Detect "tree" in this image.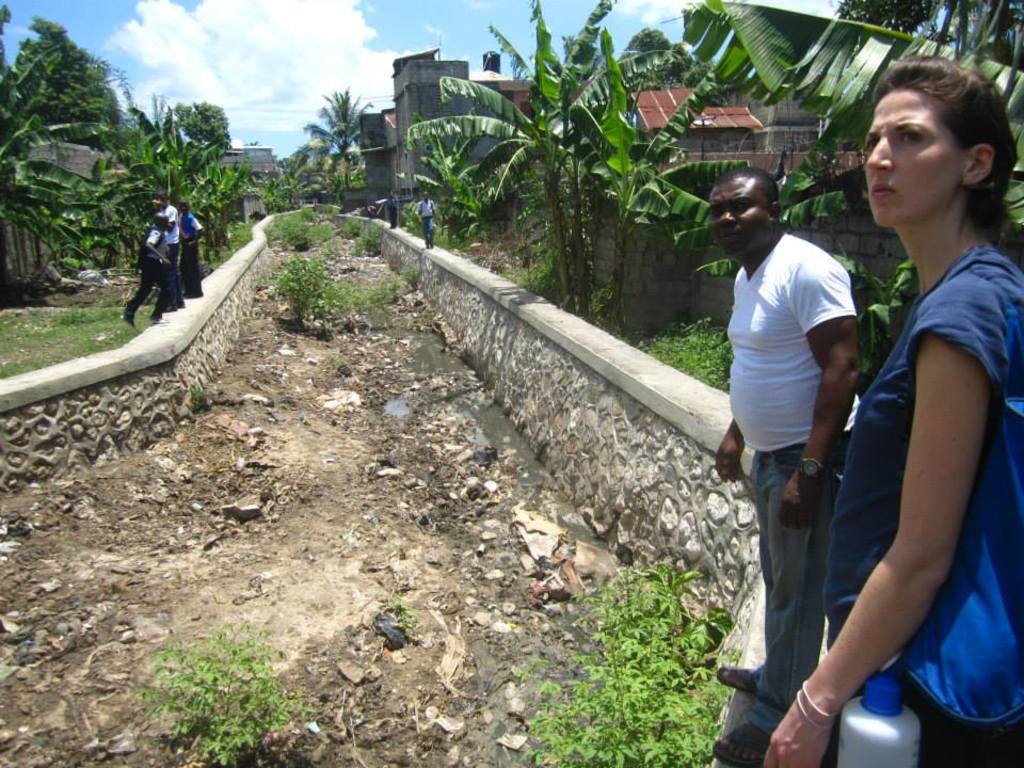
Detection: [x1=508, y1=534, x2=733, y2=767].
